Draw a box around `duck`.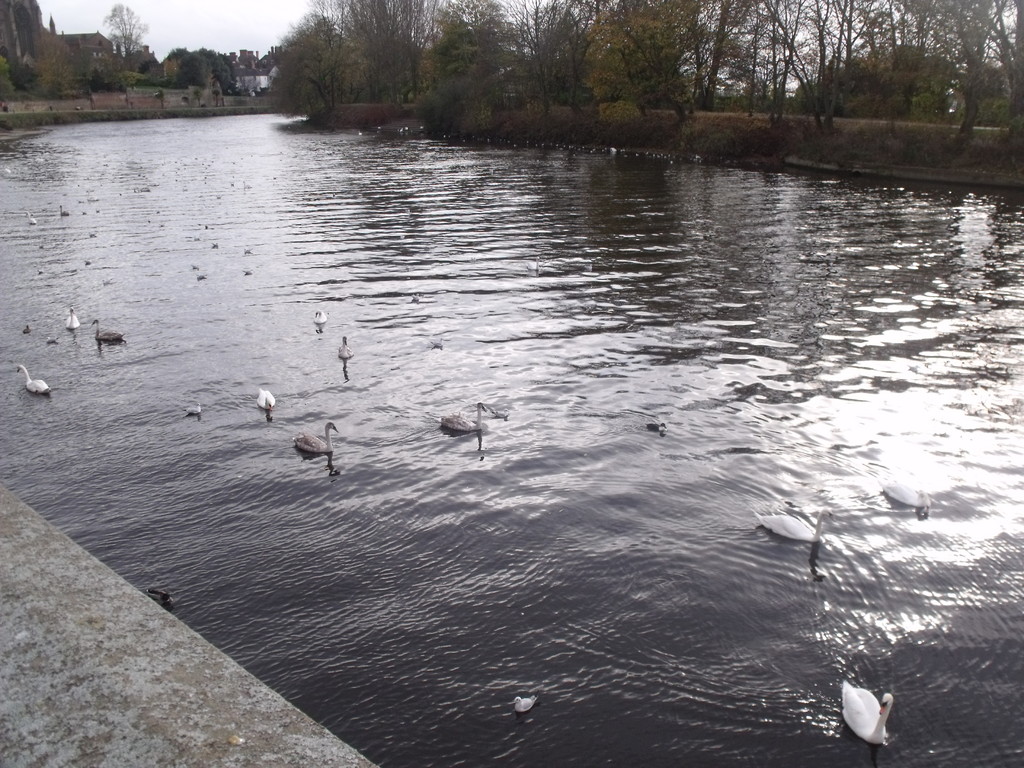
<bbox>340, 336, 353, 364</bbox>.
